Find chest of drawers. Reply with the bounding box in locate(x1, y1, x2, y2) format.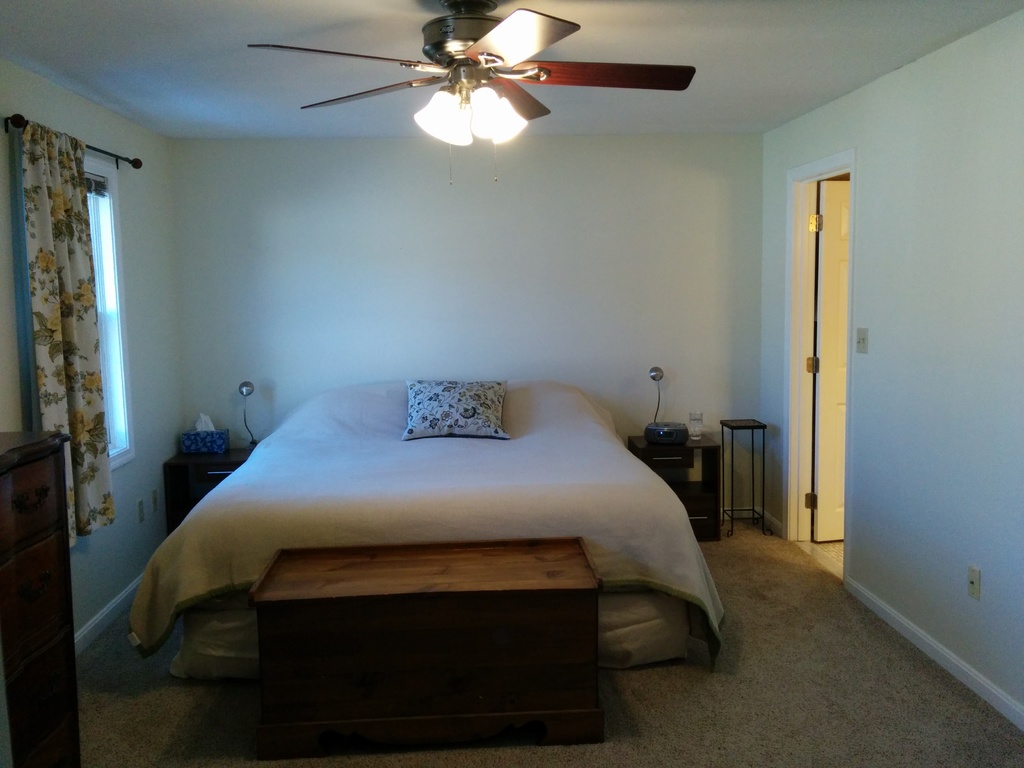
locate(0, 430, 82, 767).
